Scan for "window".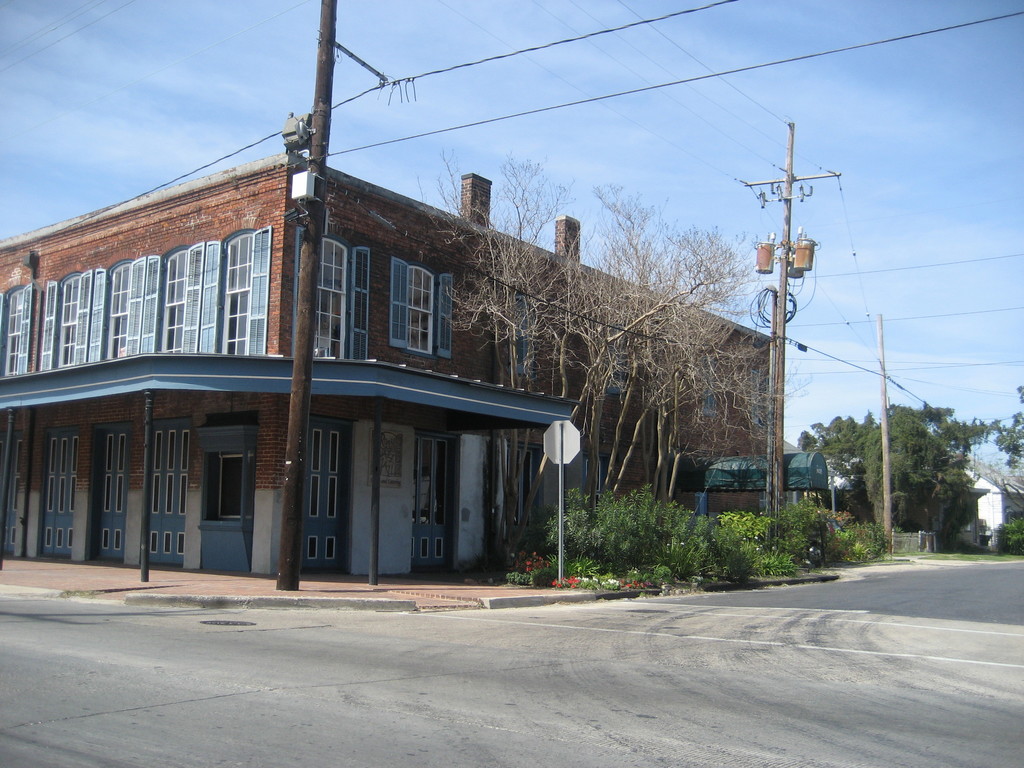
Scan result: [606,339,630,395].
